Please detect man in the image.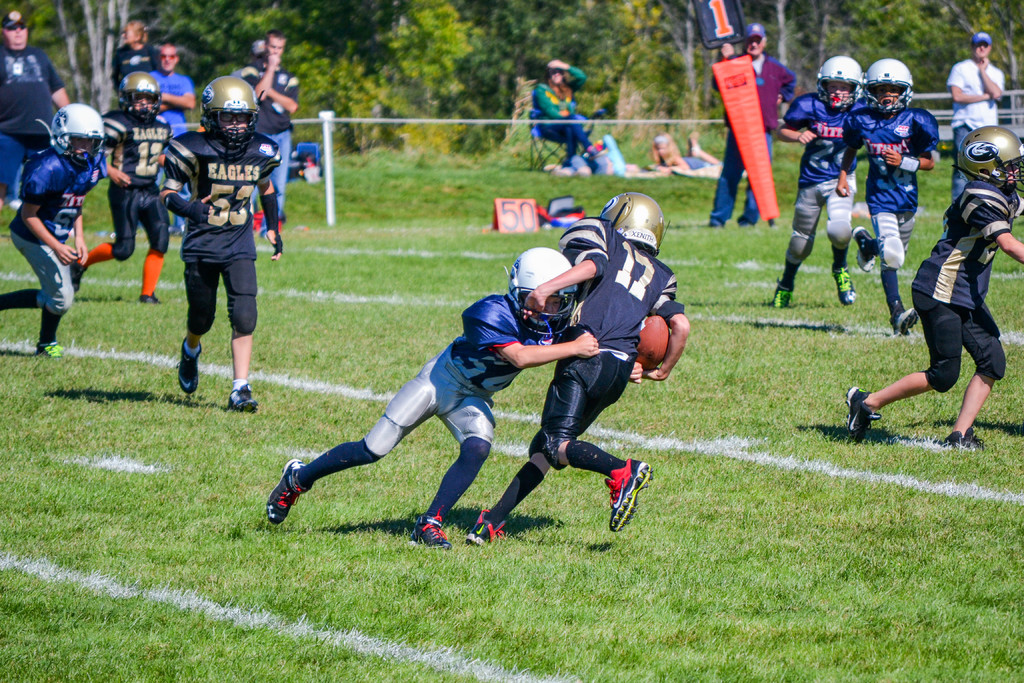
left=949, top=28, right=1000, bottom=204.
